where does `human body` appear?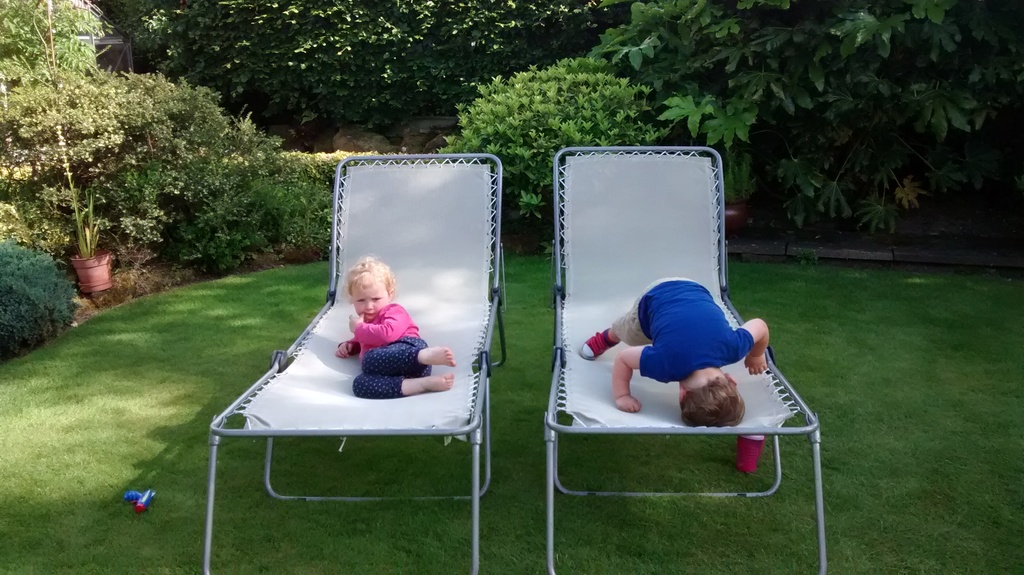
Appears at box=[335, 309, 462, 396].
